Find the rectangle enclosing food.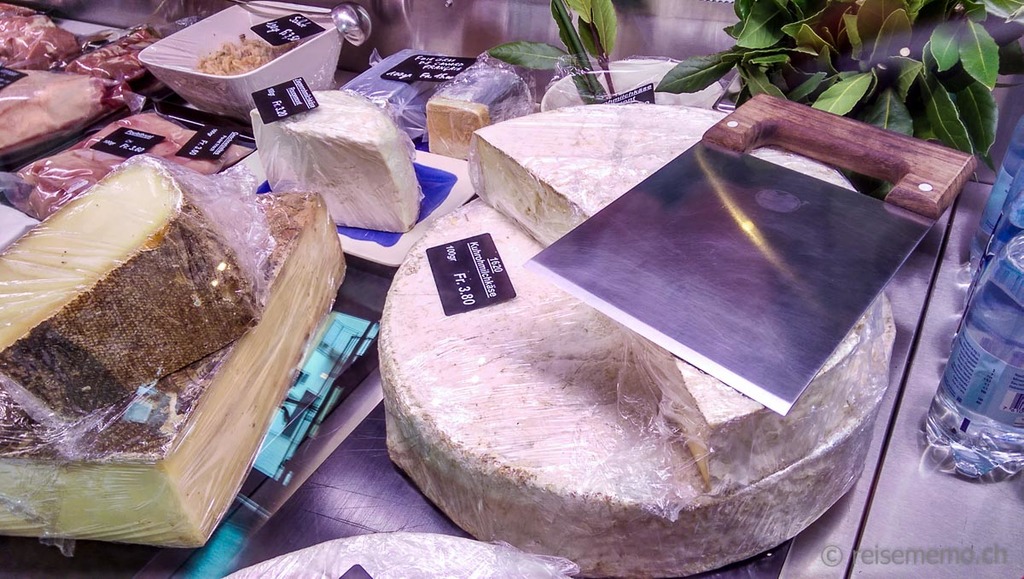
0/1/78/70.
